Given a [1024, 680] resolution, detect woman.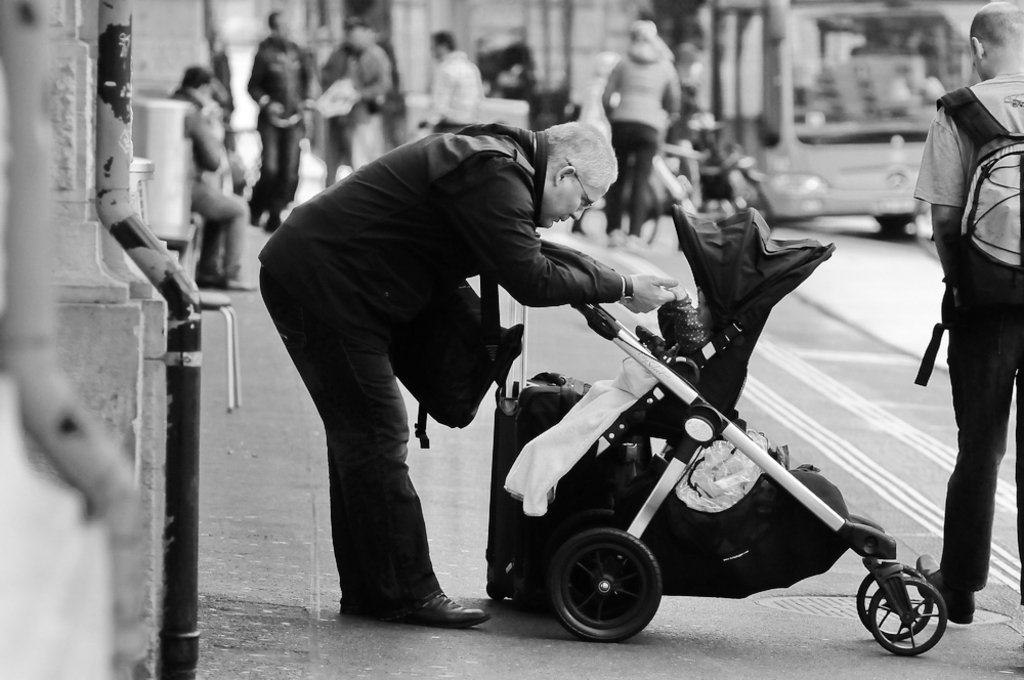
crop(909, 10, 1023, 626).
